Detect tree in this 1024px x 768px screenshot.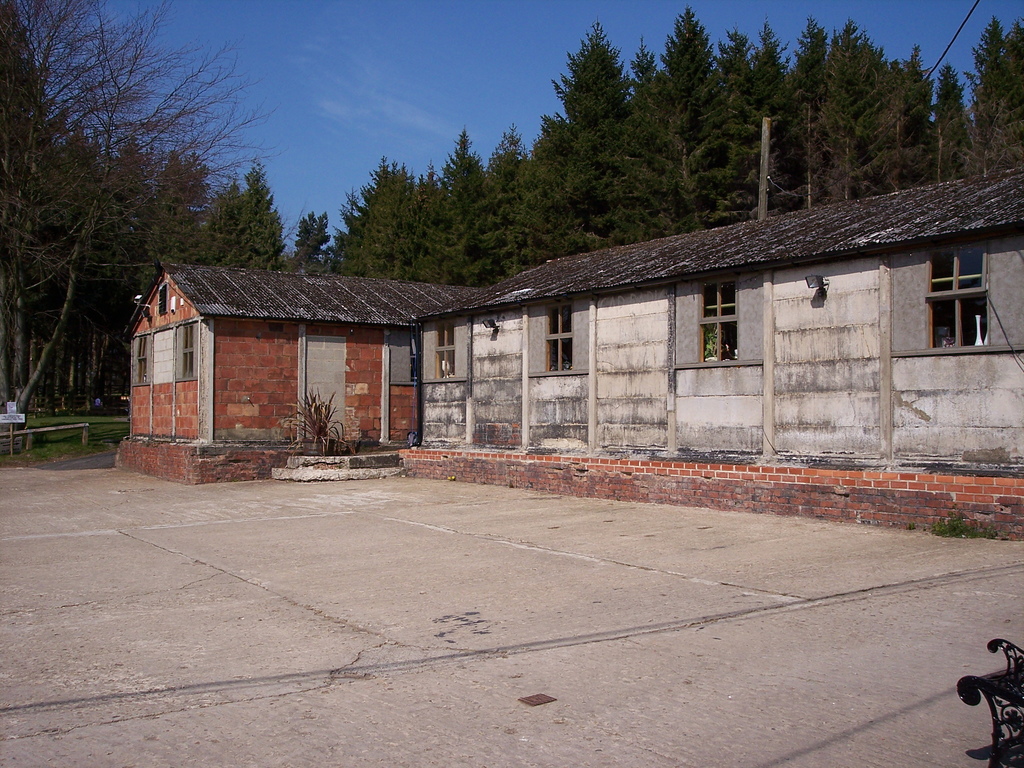
Detection: region(0, 0, 265, 406).
